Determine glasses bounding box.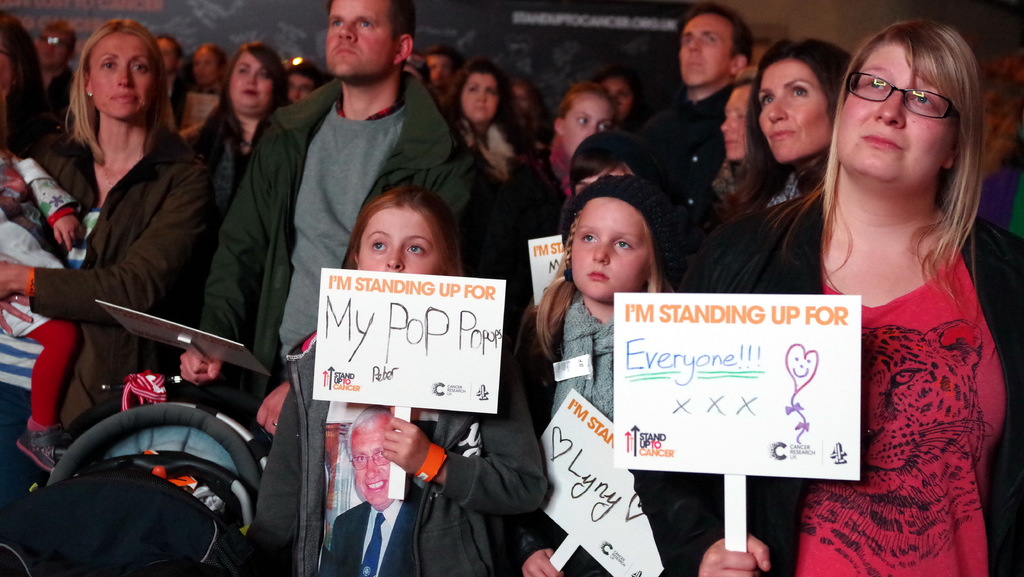
Determined: [856, 65, 973, 106].
